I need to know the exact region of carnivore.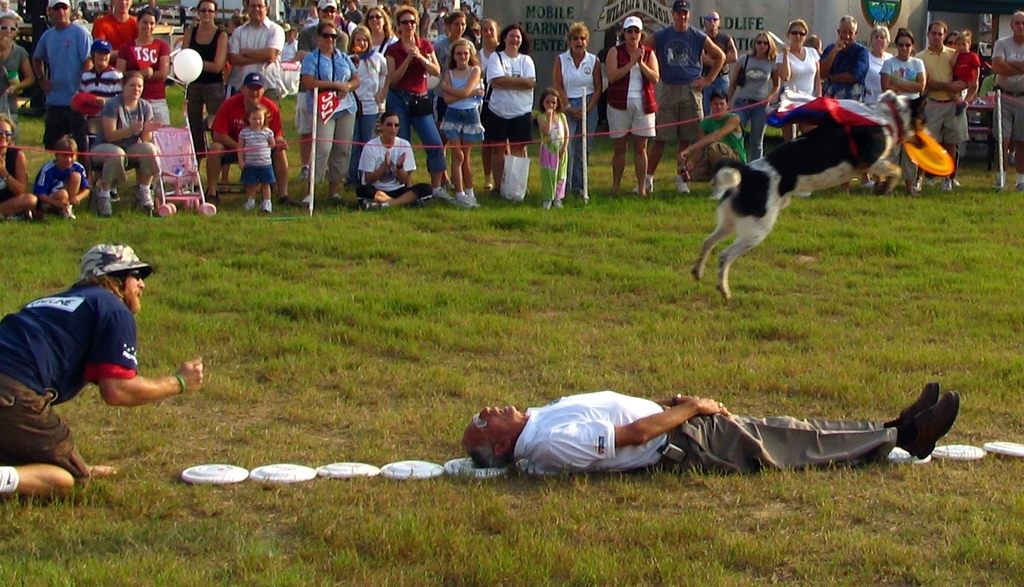
Region: 864 24 895 105.
